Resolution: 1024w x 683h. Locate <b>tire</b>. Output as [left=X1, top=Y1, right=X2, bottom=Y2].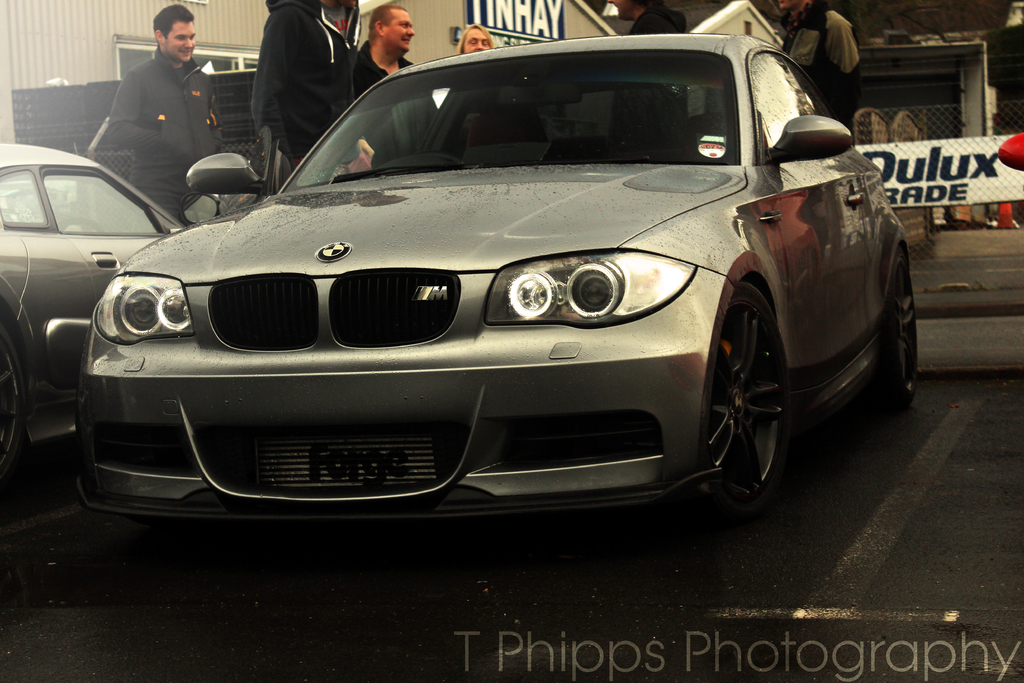
[left=857, top=247, right=920, bottom=411].
